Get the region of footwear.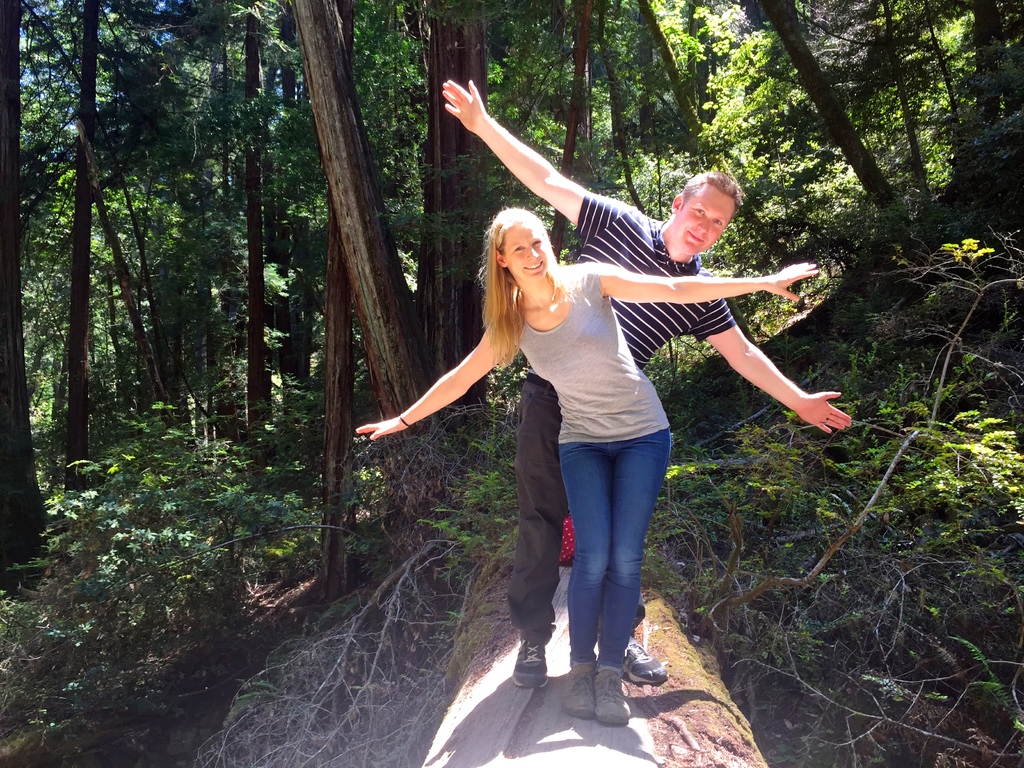
{"x1": 510, "y1": 639, "x2": 548, "y2": 686}.
